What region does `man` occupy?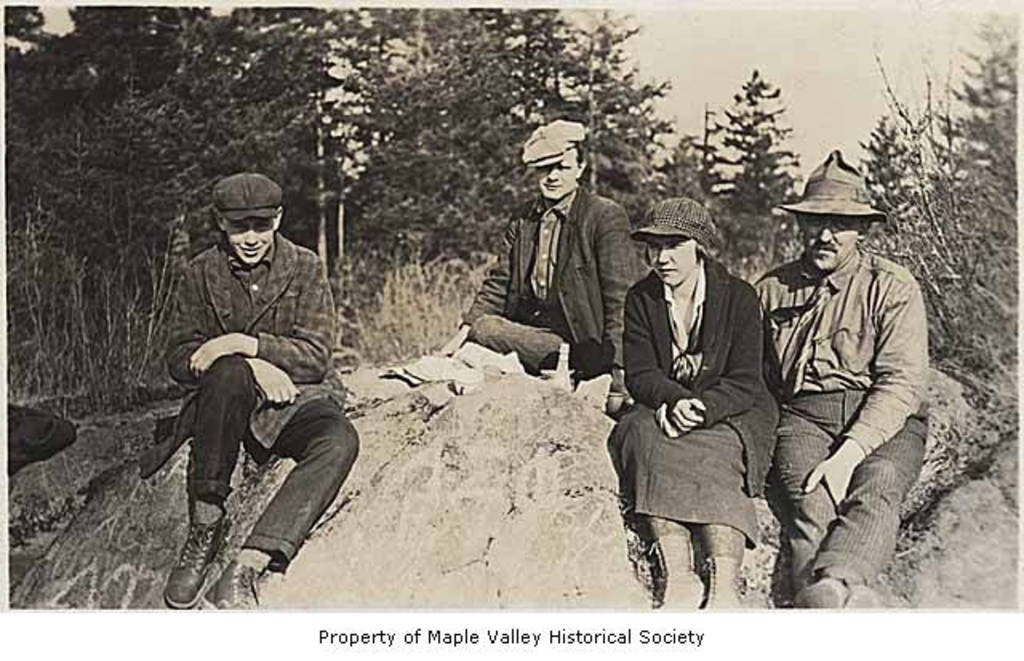
bbox=(437, 123, 648, 402).
